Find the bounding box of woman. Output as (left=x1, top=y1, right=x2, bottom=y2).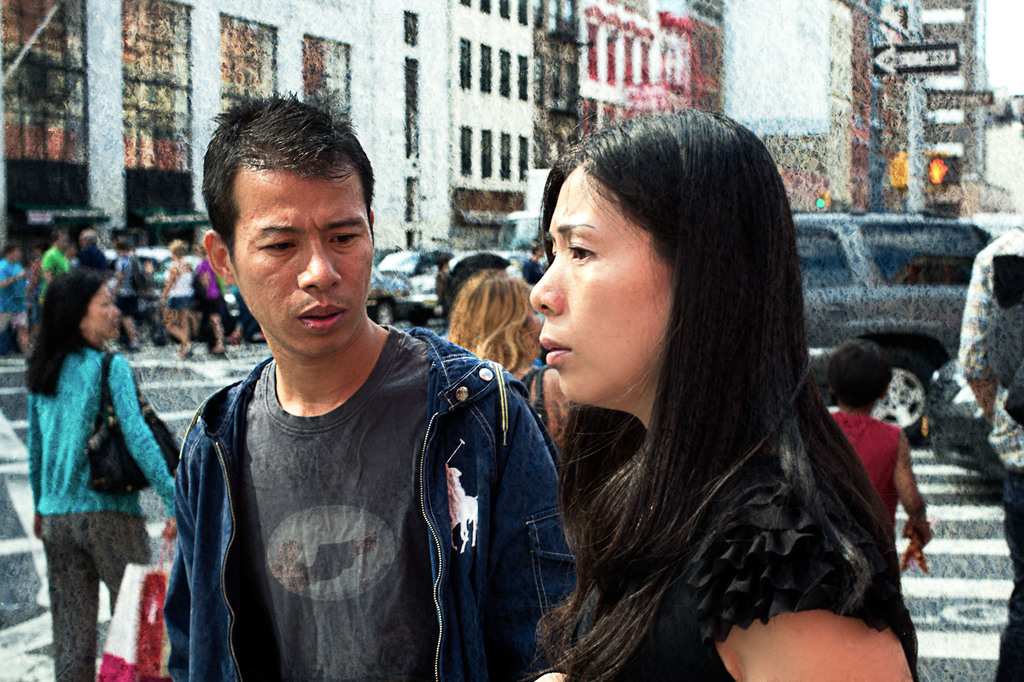
(left=110, top=234, right=152, bottom=356).
